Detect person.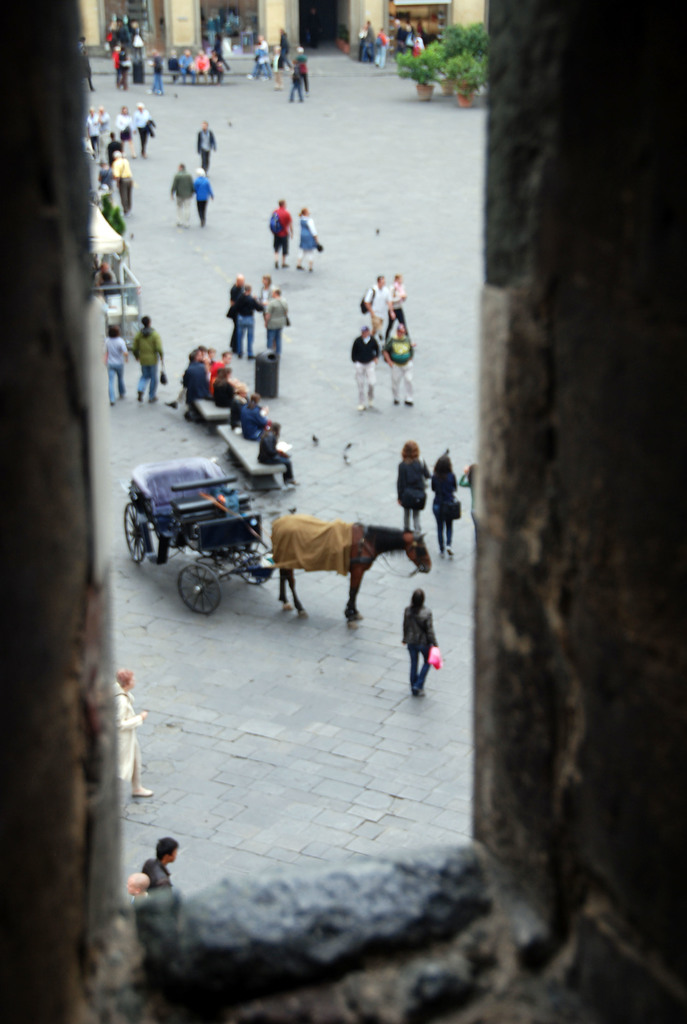
Detected at bbox(351, 324, 382, 415).
